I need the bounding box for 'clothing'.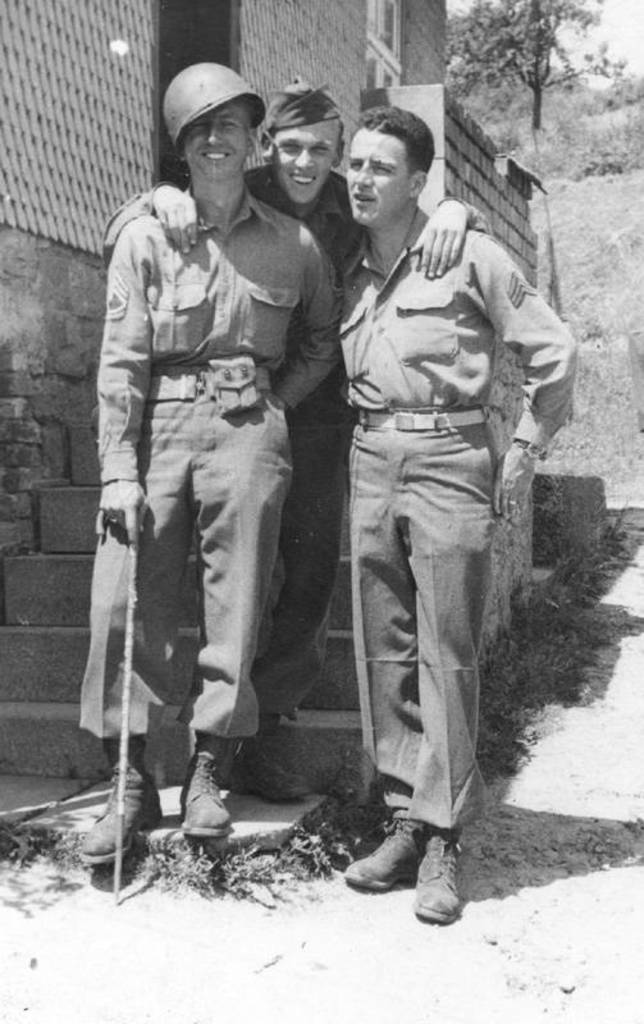
Here it is: 229 165 364 712.
